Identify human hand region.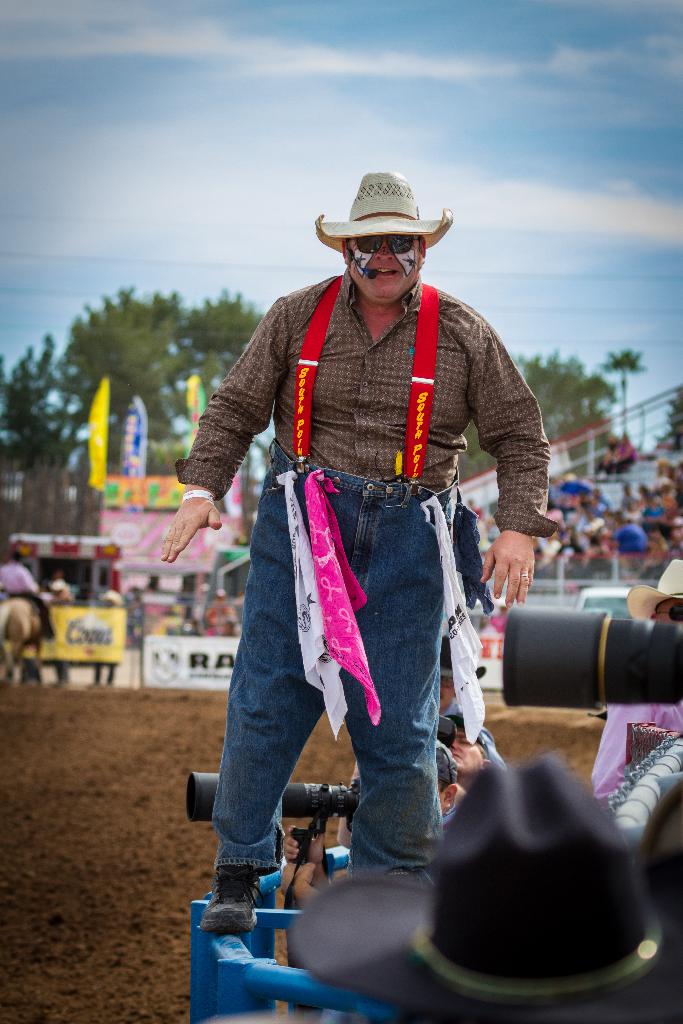
Region: box(158, 486, 233, 563).
